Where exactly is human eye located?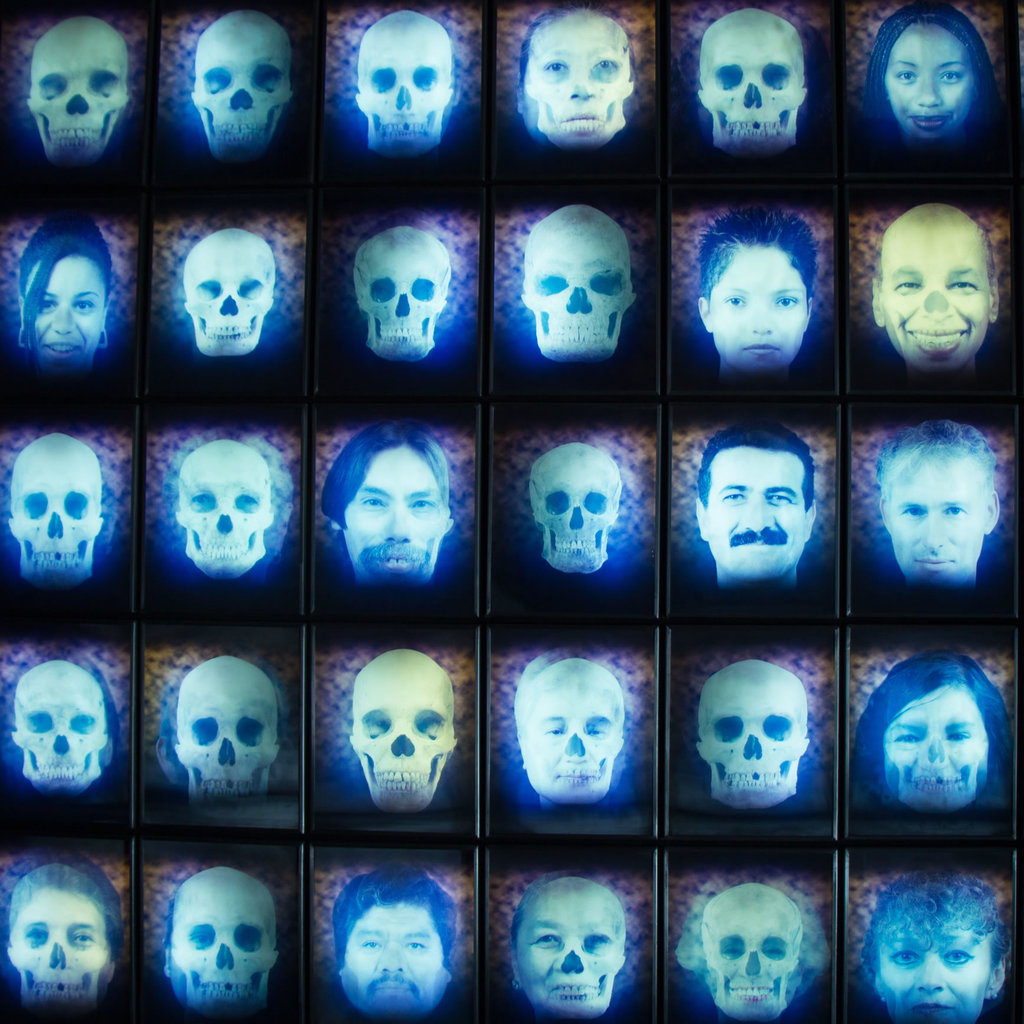
Its bounding box is x1=892, y1=66, x2=916, y2=85.
